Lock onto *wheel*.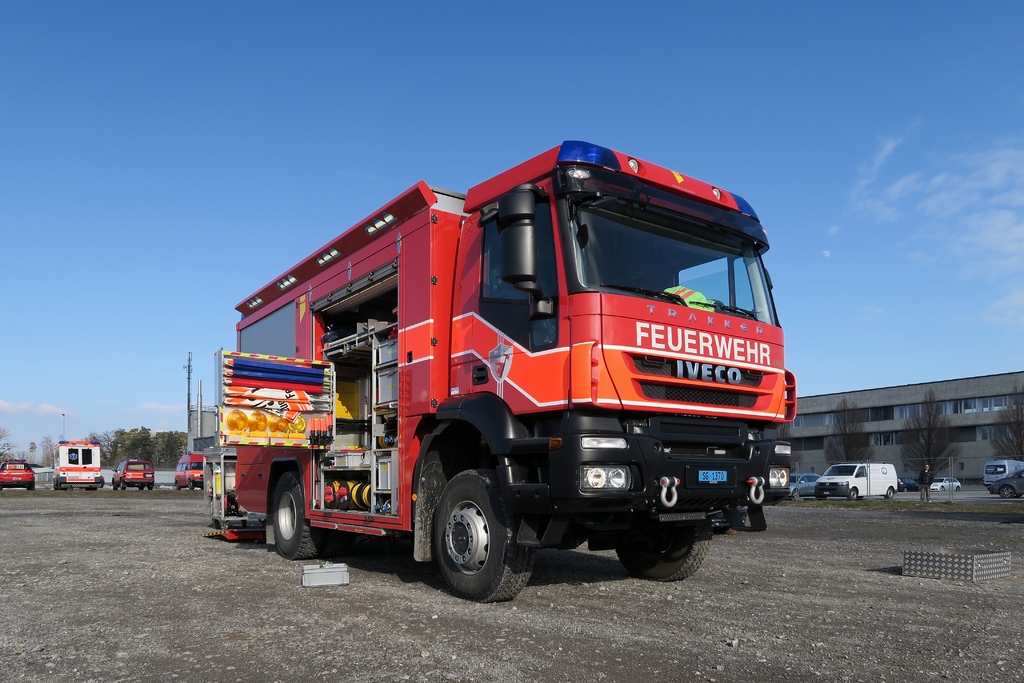
Locked: [left=791, top=488, right=797, bottom=497].
